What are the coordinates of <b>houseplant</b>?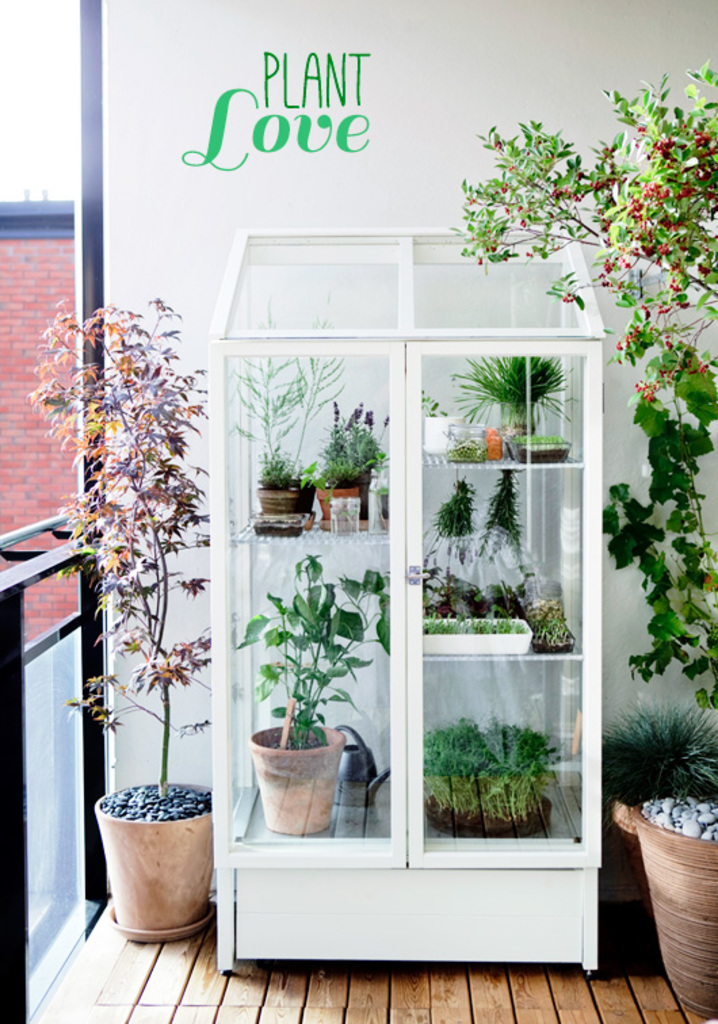
BBox(417, 710, 549, 836).
